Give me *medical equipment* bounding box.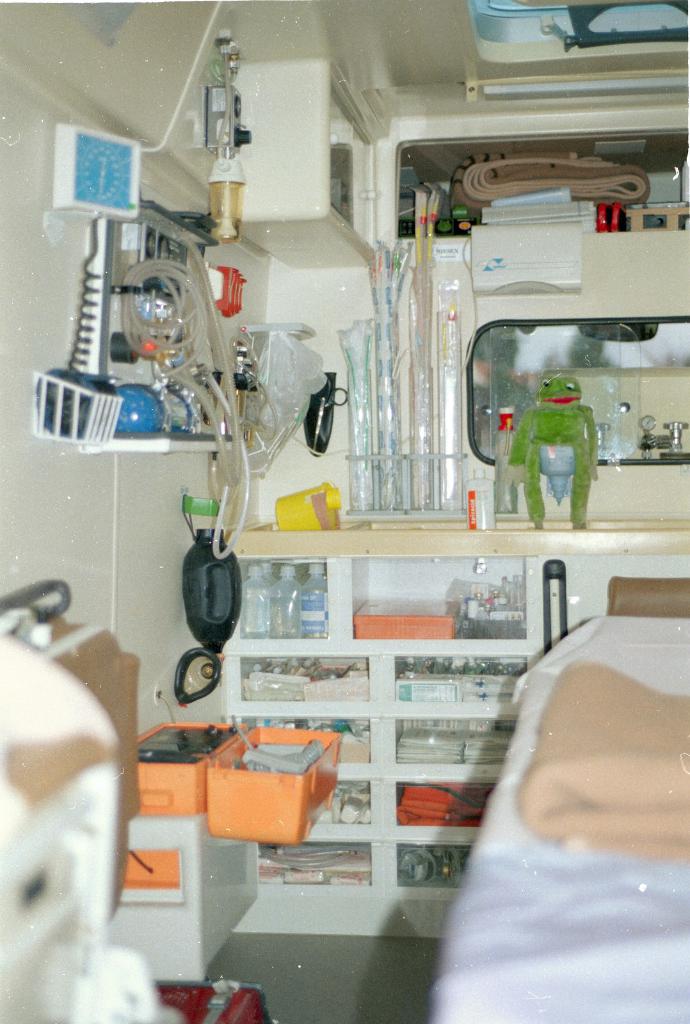
l=232, t=65, r=689, b=554.
